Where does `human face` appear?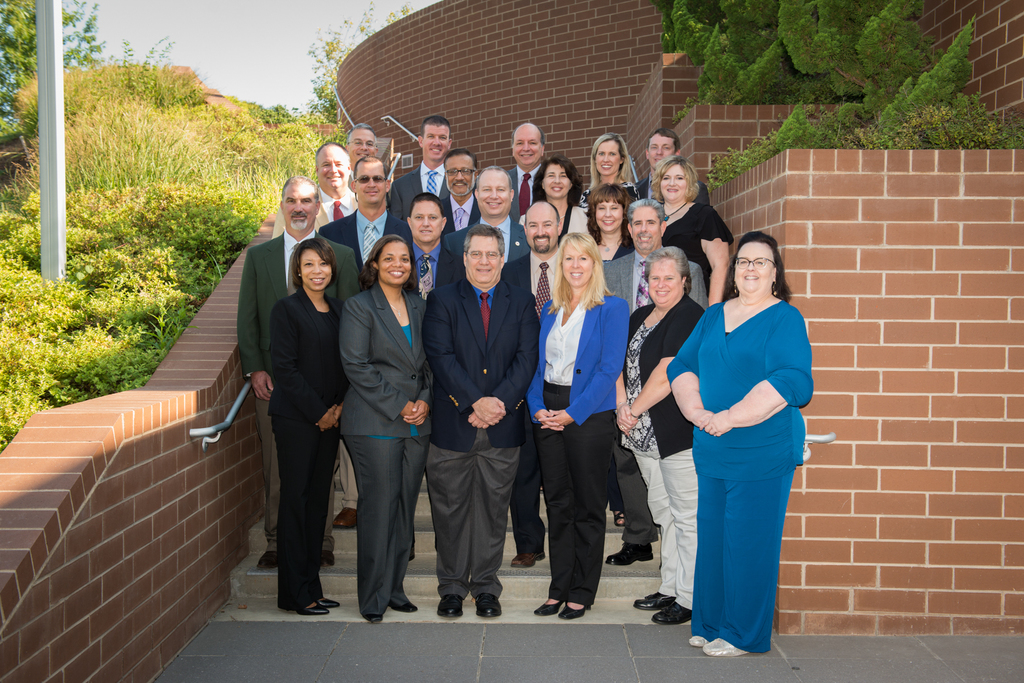
Appears at <region>515, 122, 540, 166</region>.
